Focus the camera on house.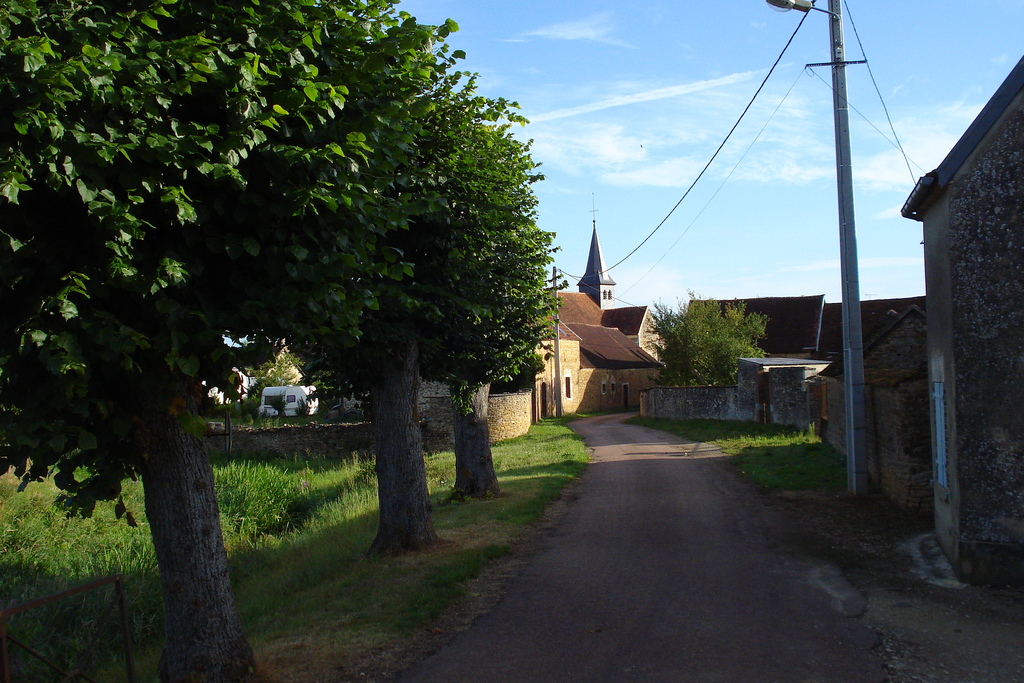
Focus region: (194, 327, 250, 413).
